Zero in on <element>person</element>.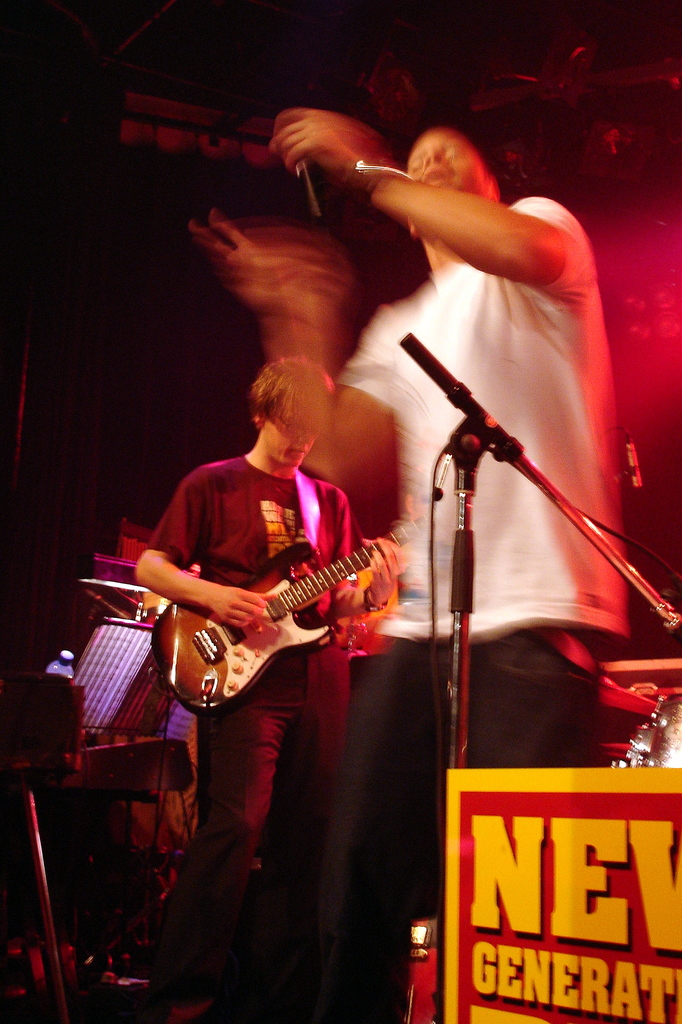
Zeroed in: <box>183,89,636,993</box>.
